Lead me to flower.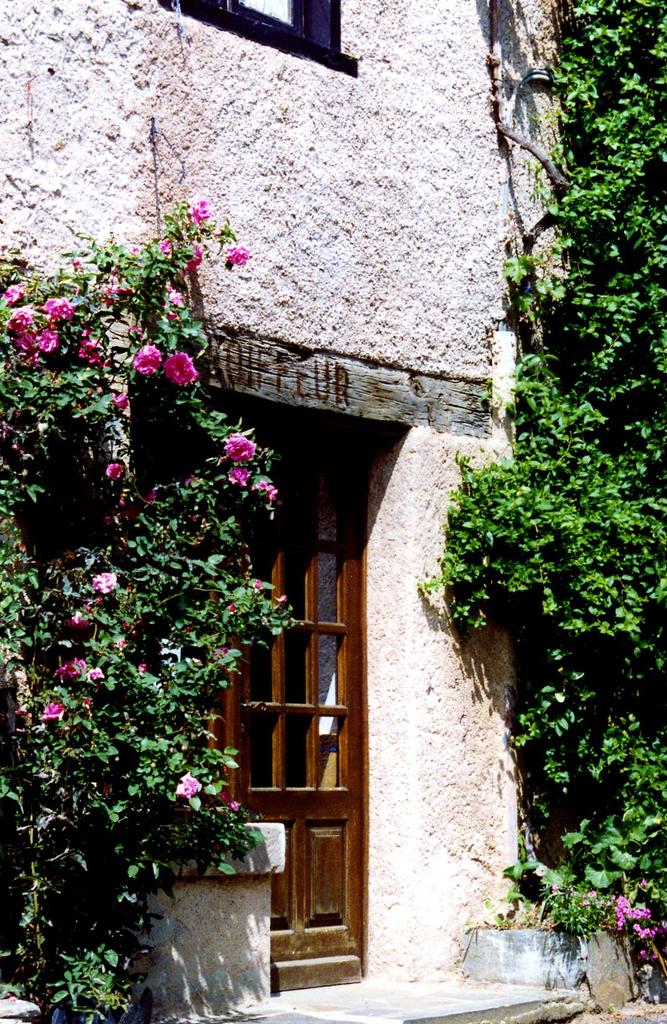
Lead to pyautogui.locateOnScreen(88, 668, 104, 680).
